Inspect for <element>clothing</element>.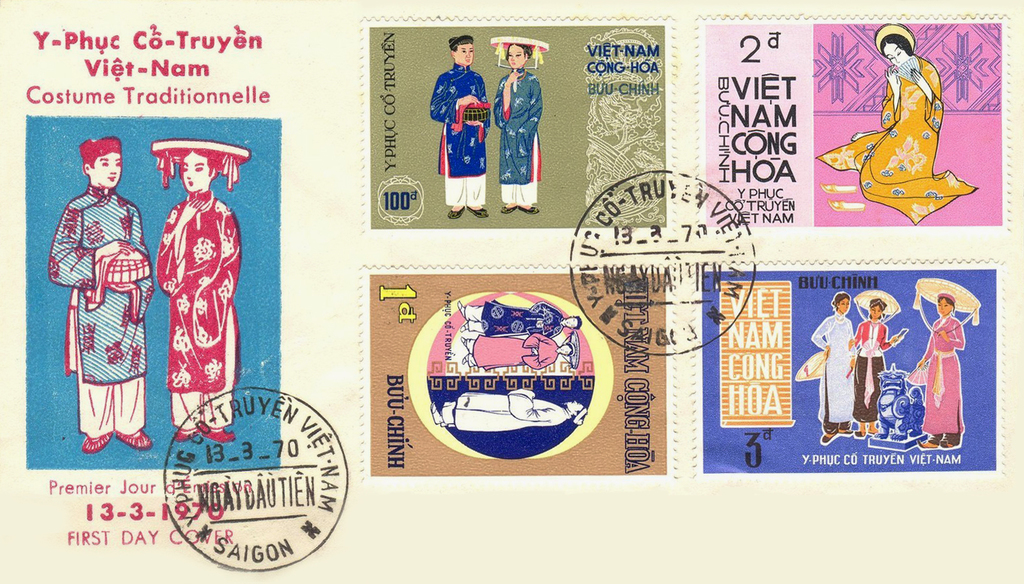
Inspection: crop(425, 62, 494, 213).
